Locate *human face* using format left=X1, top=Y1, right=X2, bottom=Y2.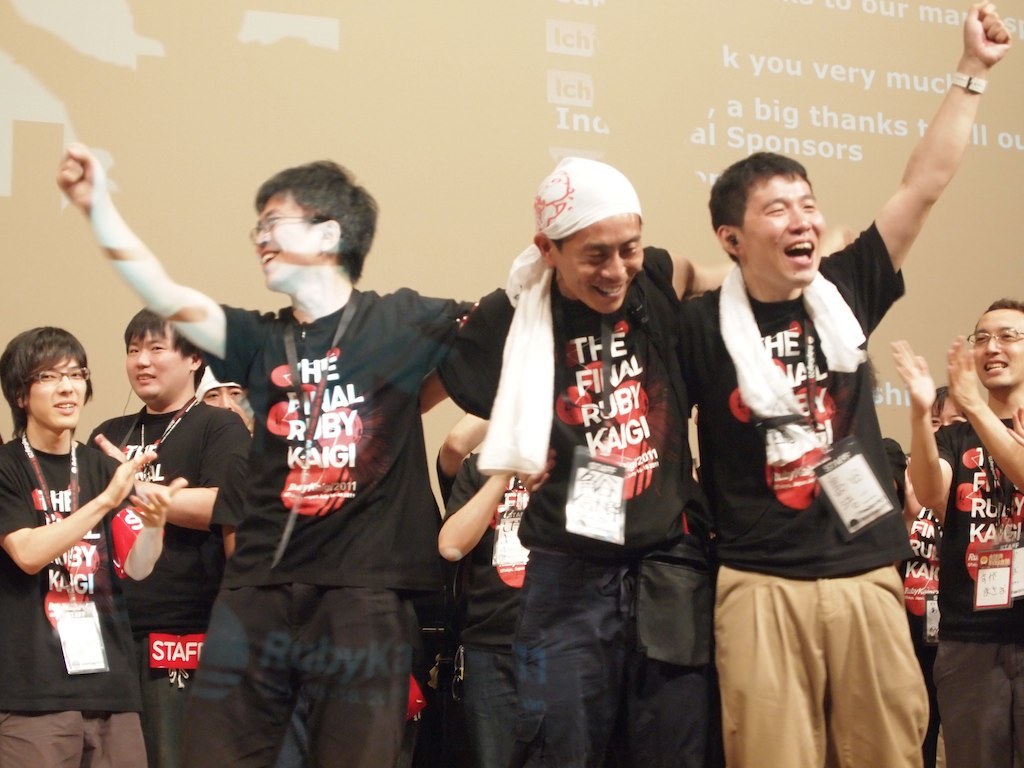
left=201, top=384, right=254, bottom=423.
